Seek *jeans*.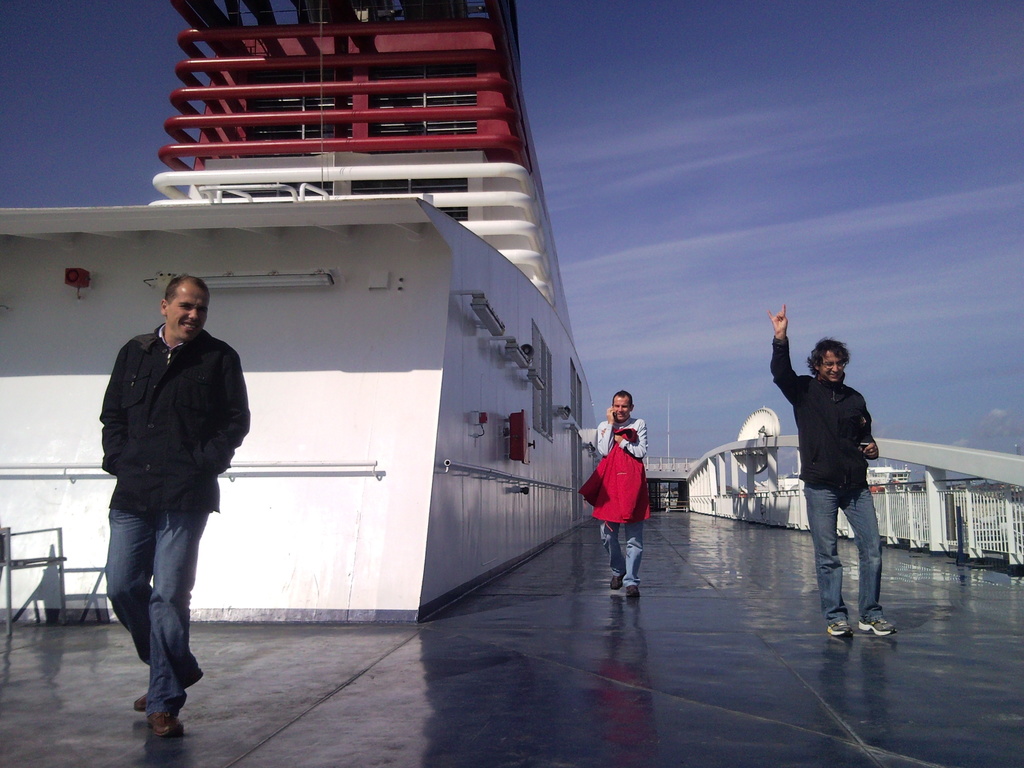
crop(600, 521, 645, 587).
